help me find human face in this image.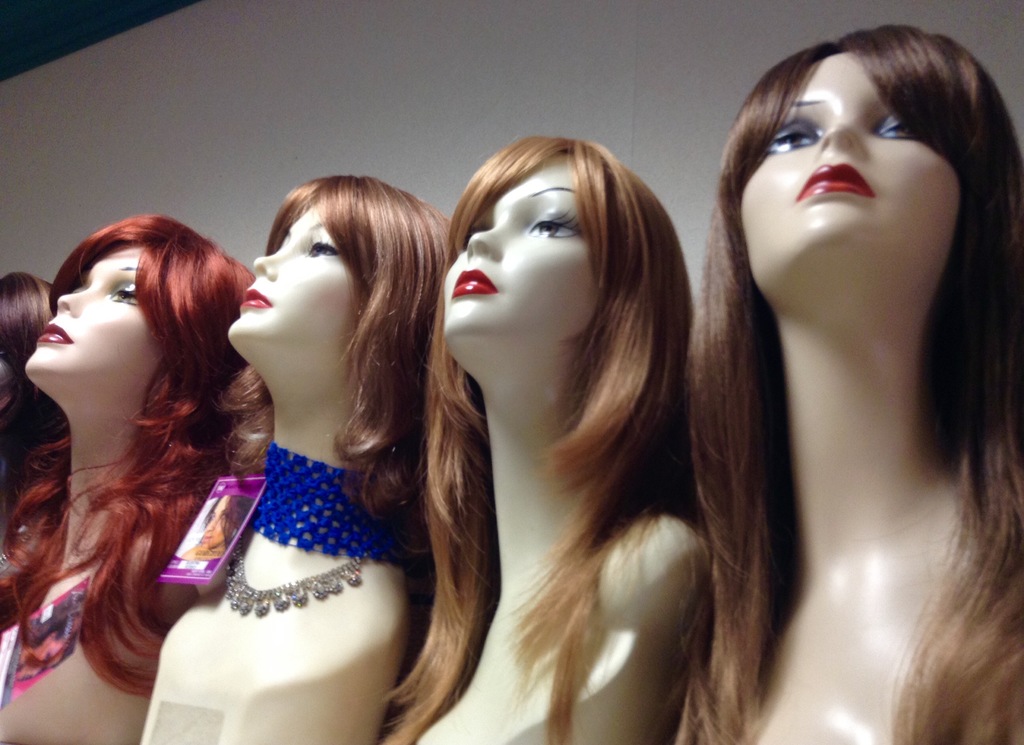
Found it: (left=445, top=167, right=598, bottom=379).
